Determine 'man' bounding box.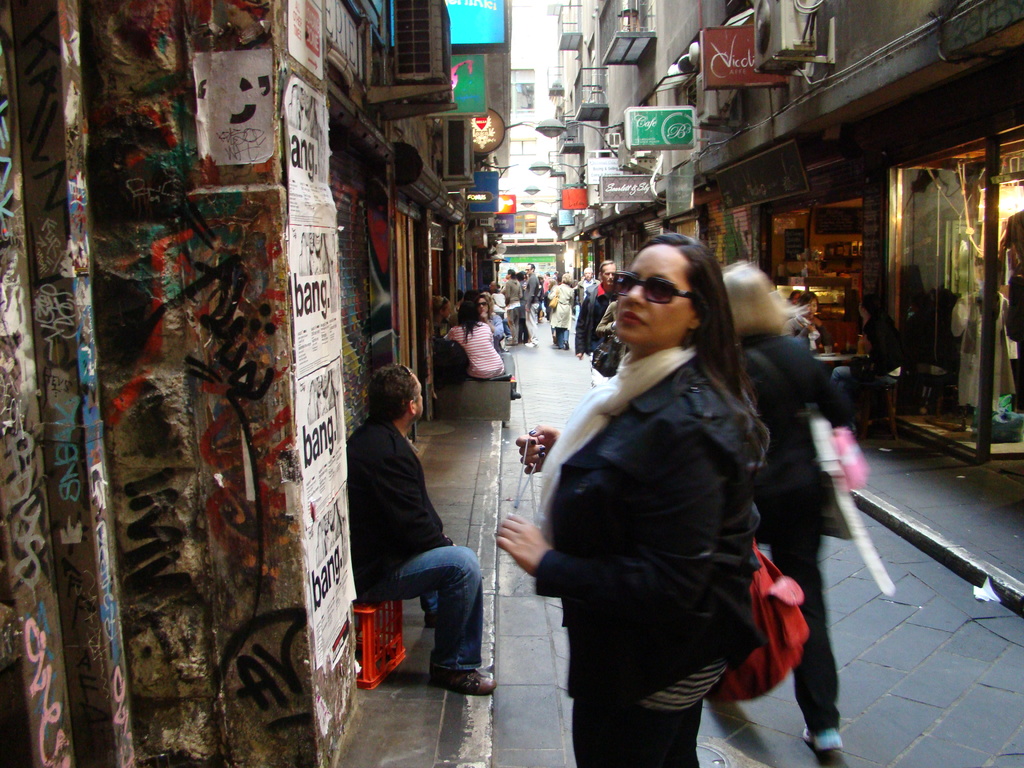
Determined: 521:261:542:346.
